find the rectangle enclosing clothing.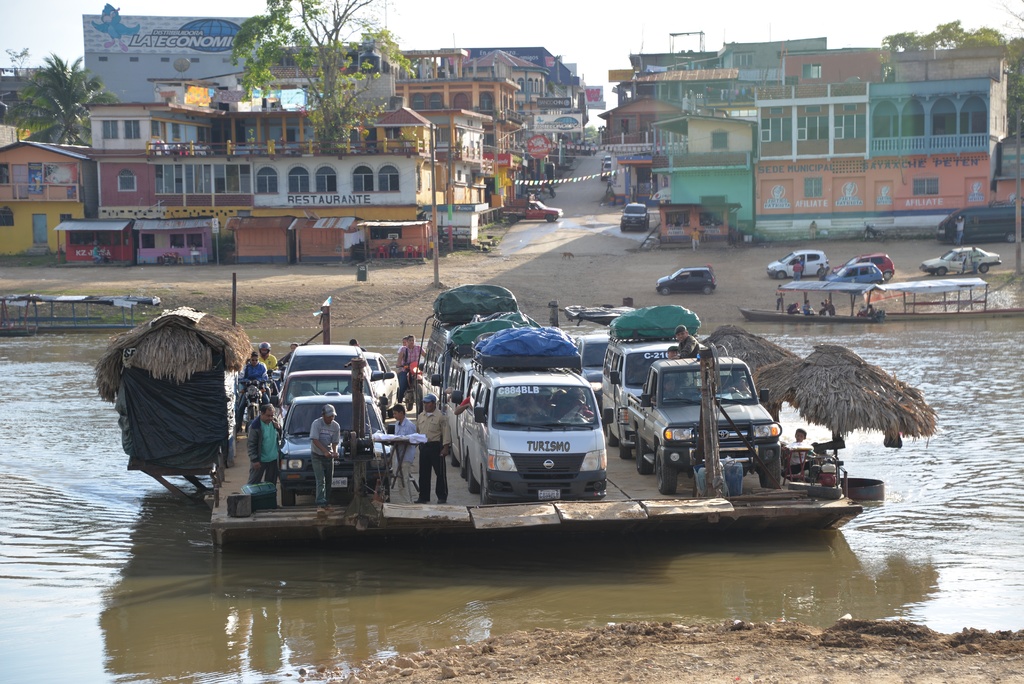
bbox=[232, 396, 282, 428].
